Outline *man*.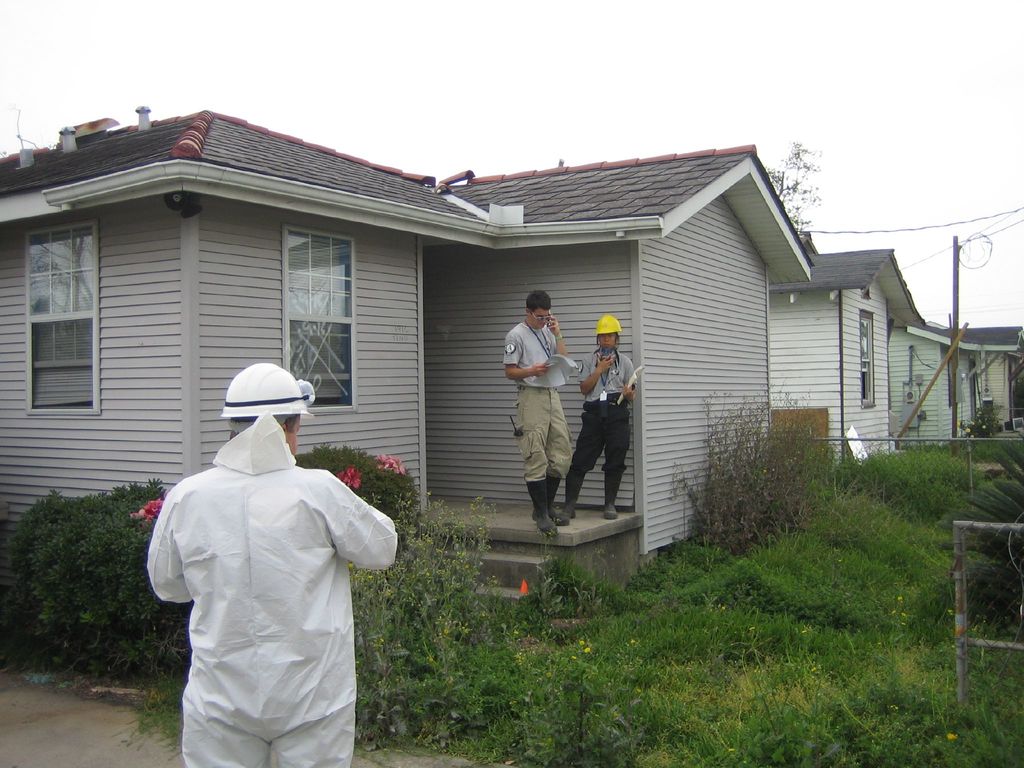
Outline: (499,289,577,544).
